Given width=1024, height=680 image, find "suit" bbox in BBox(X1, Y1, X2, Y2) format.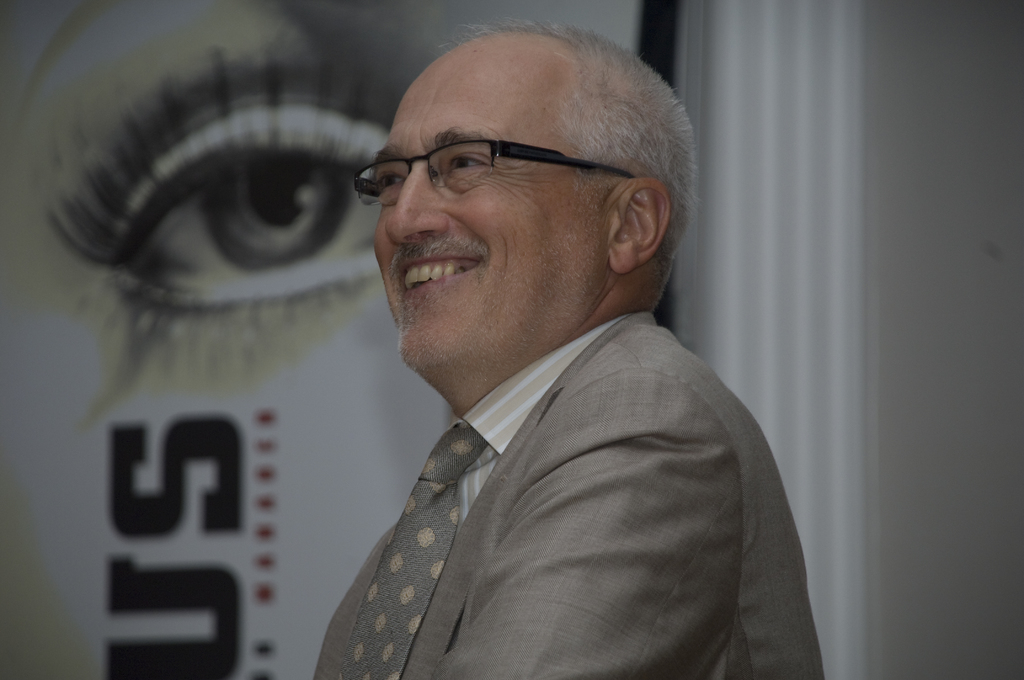
BBox(289, 258, 884, 670).
